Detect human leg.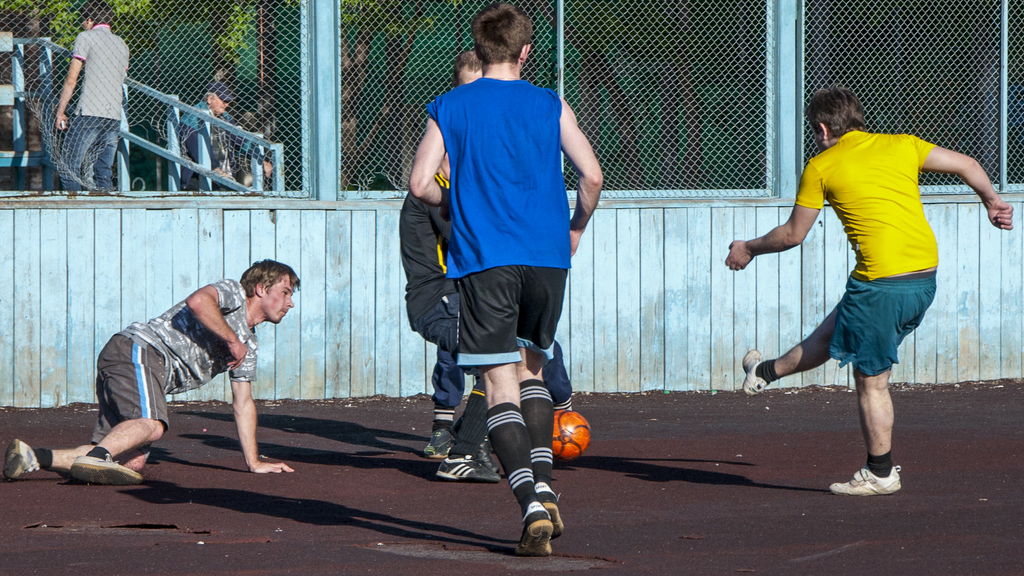
Detected at 509, 256, 566, 540.
